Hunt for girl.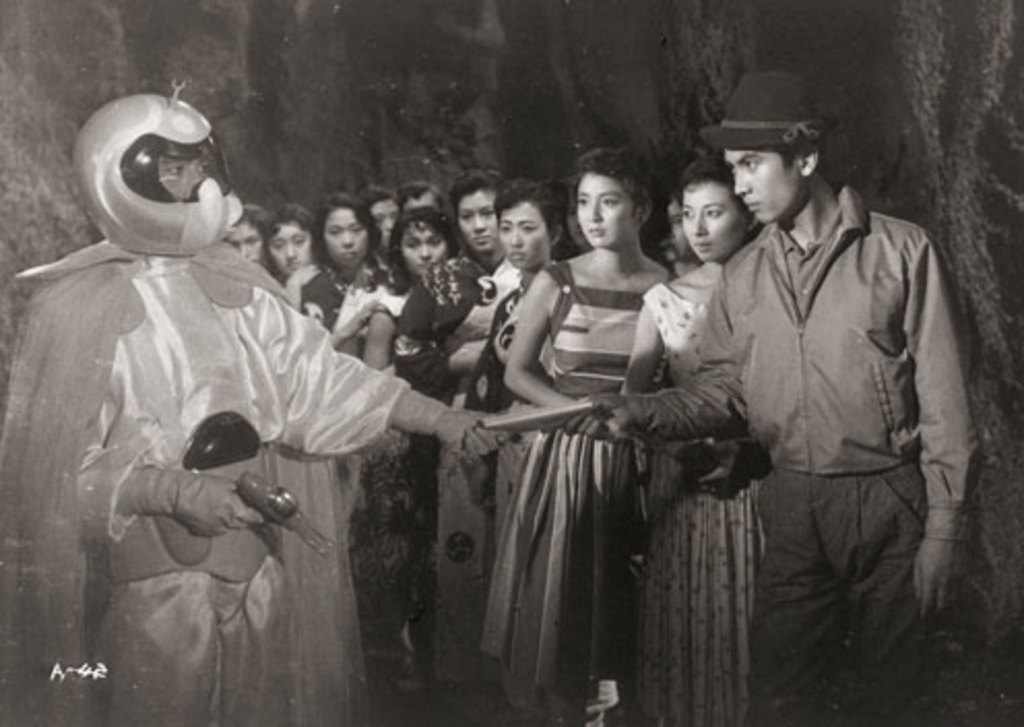
Hunted down at 295, 198, 376, 353.
